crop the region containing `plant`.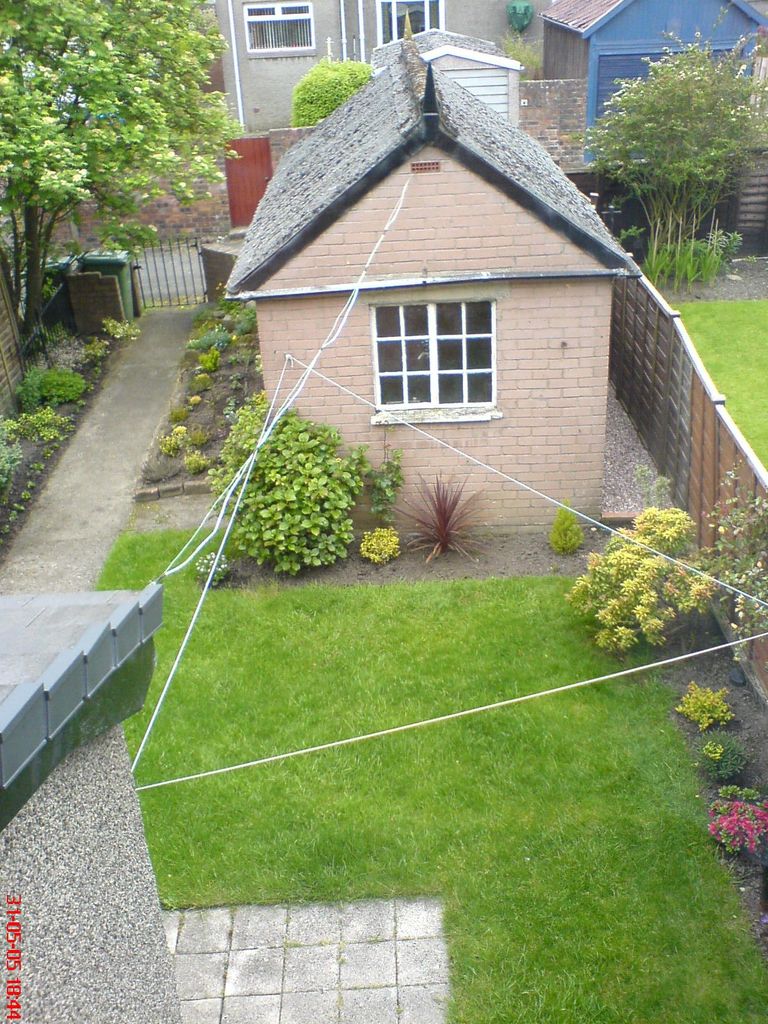
Crop region: (564, 502, 701, 660).
